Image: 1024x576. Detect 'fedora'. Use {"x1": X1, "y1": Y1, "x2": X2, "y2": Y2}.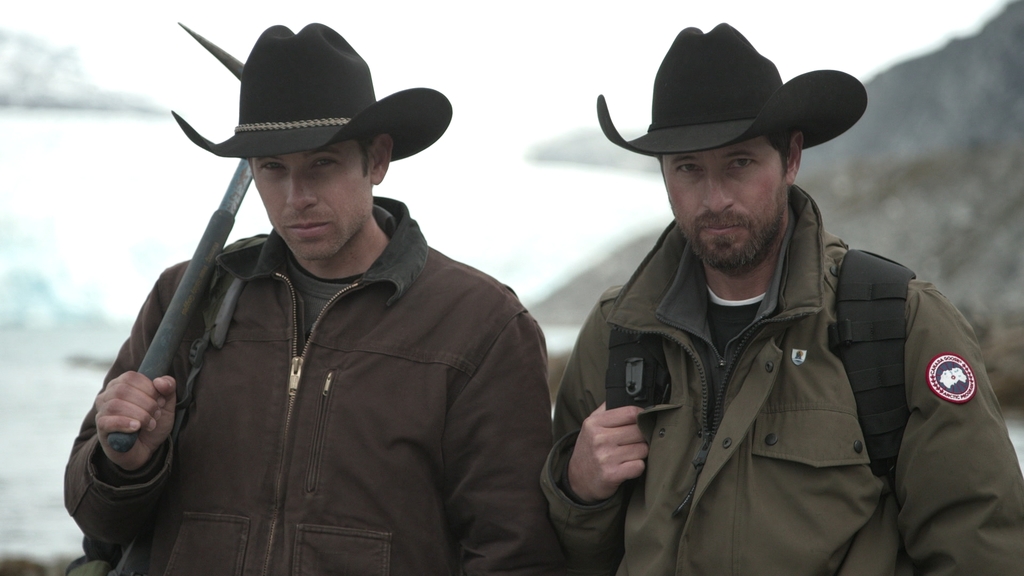
{"x1": 166, "y1": 17, "x2": 456, "y2": 209}.
